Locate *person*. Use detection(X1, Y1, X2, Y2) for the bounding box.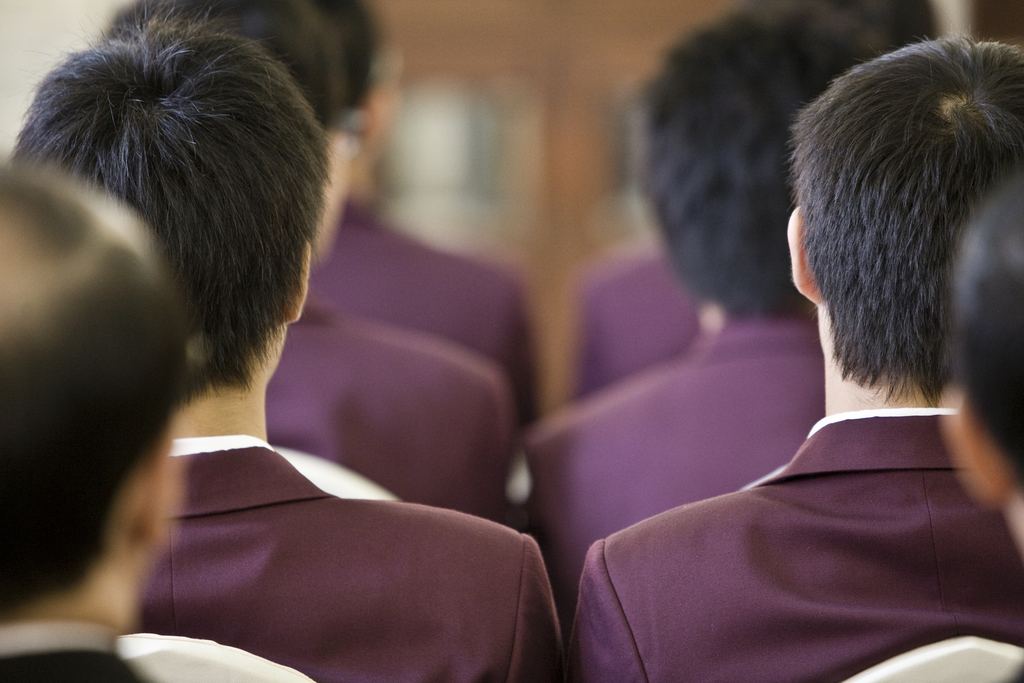
detection(518, 0, 893, 599).
